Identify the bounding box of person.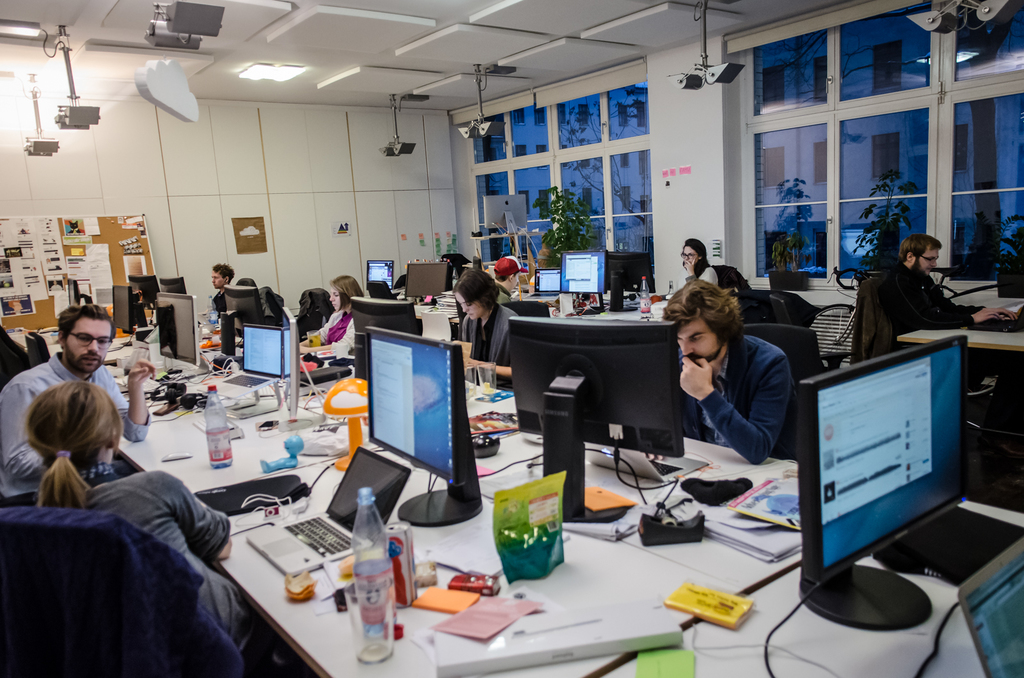
Rect(660, 281, 800, 471).
